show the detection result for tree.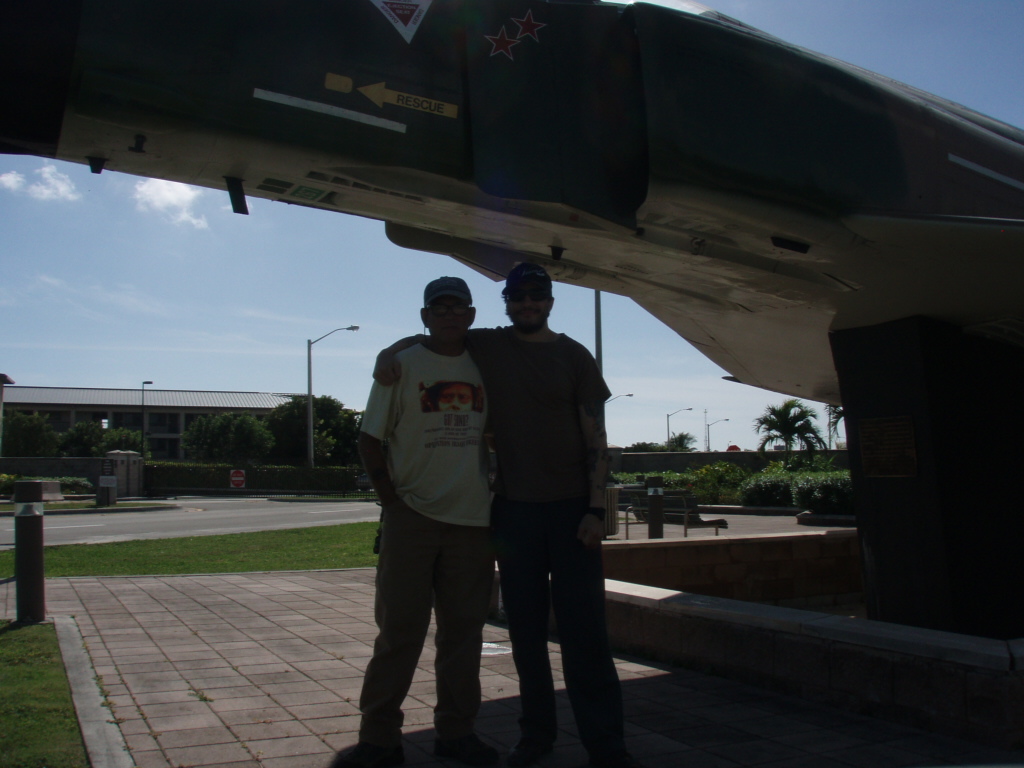
[207,413,274,491].
